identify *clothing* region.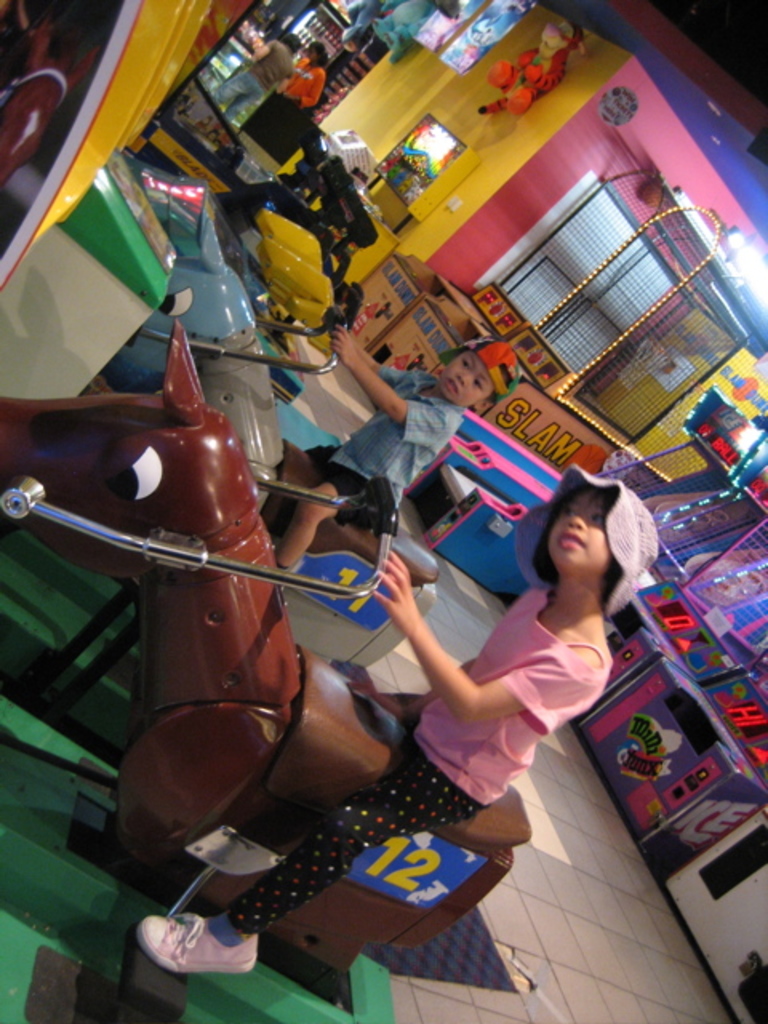
Region: pyautogui.locateOnScreen(280, 59, 323, 112).
